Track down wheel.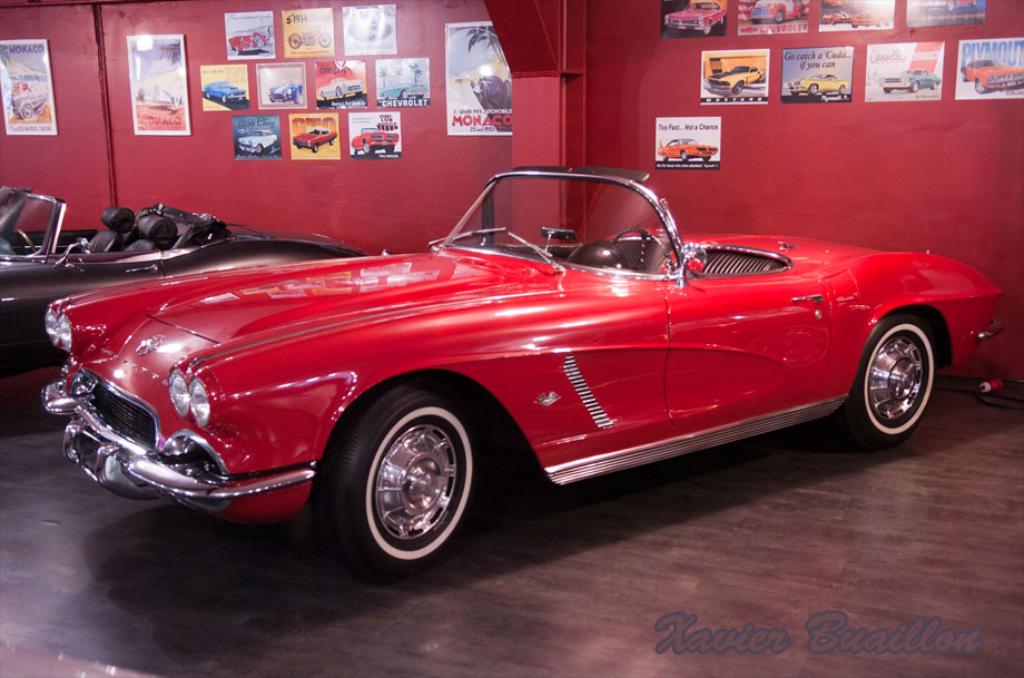
Tracked to locate(612, 229, 675, 274).
